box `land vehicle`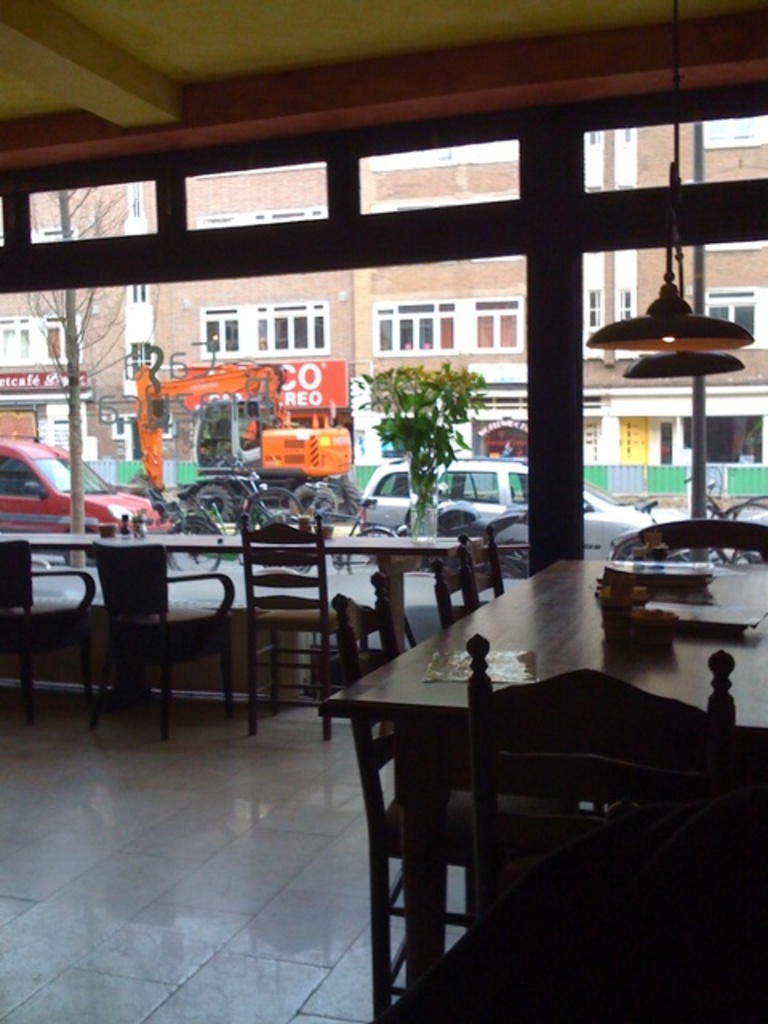
BBox(168, 482, 318, 576)
